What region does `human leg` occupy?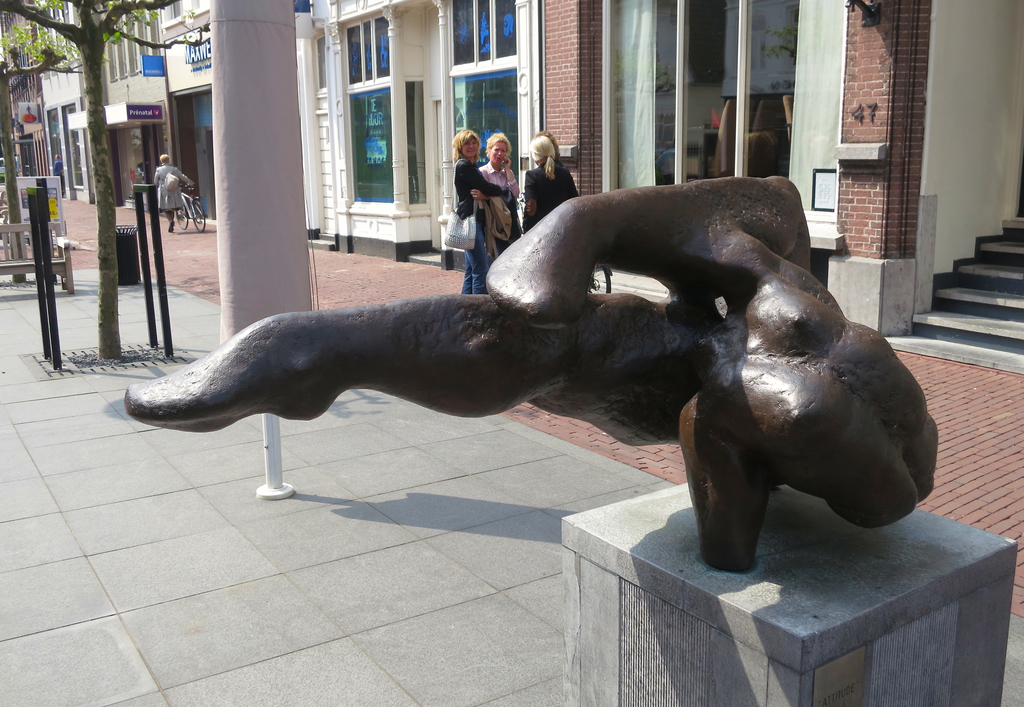
BBox(462, 222, 487, 294).
